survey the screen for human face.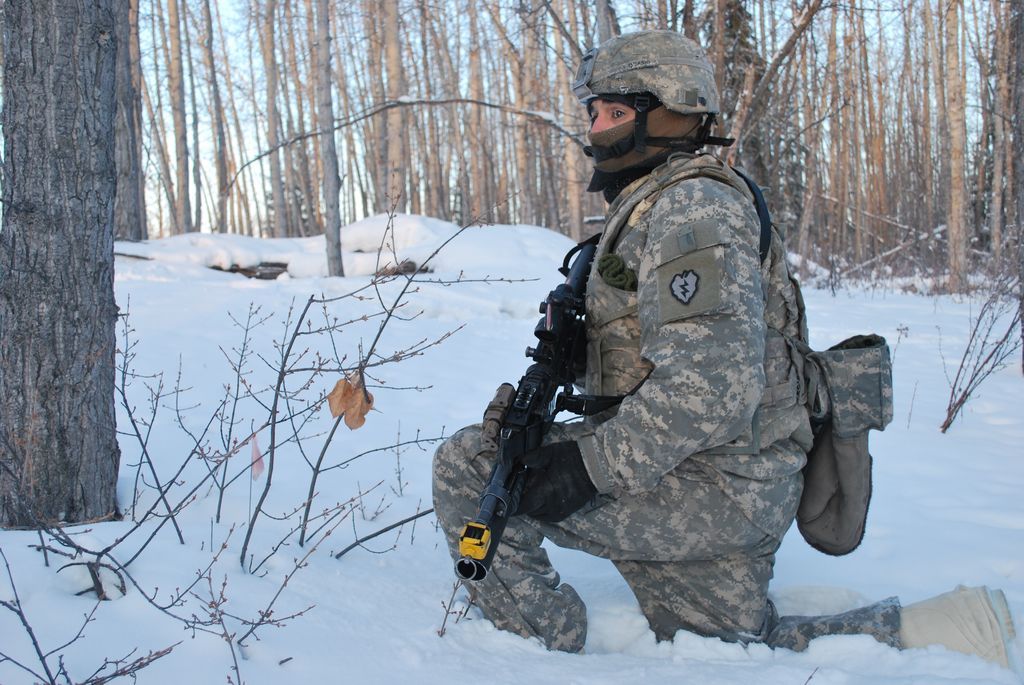
Survey found: bbox=(591, 100, 636, 142).
